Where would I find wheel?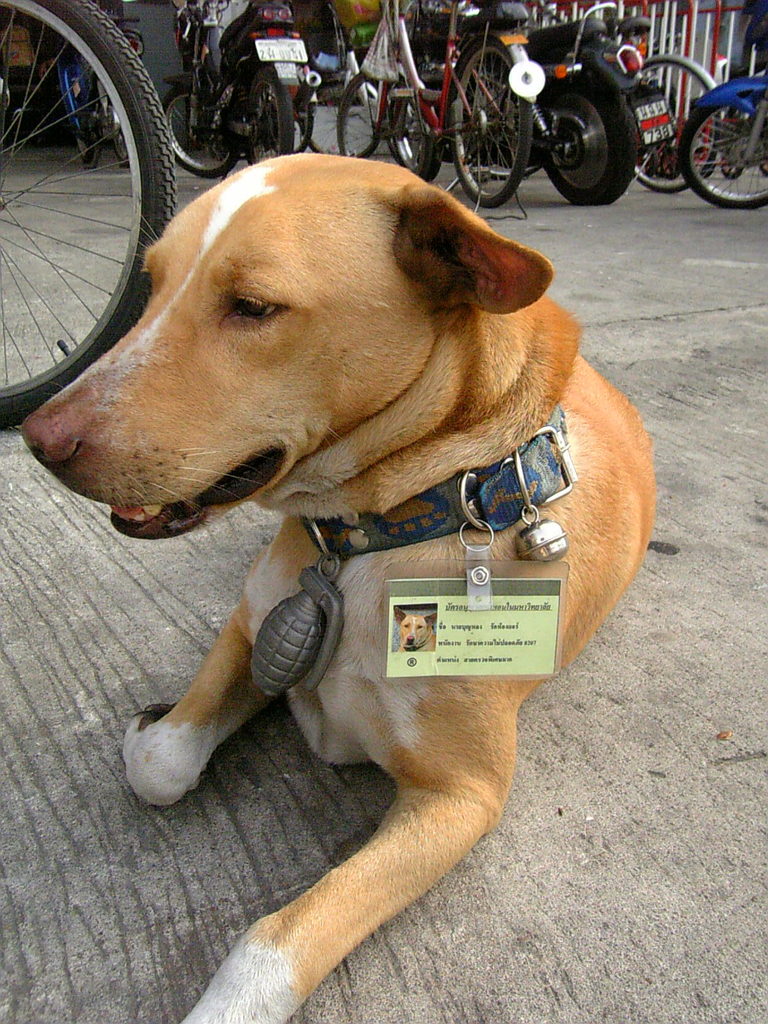
At 156/83/236/186.
